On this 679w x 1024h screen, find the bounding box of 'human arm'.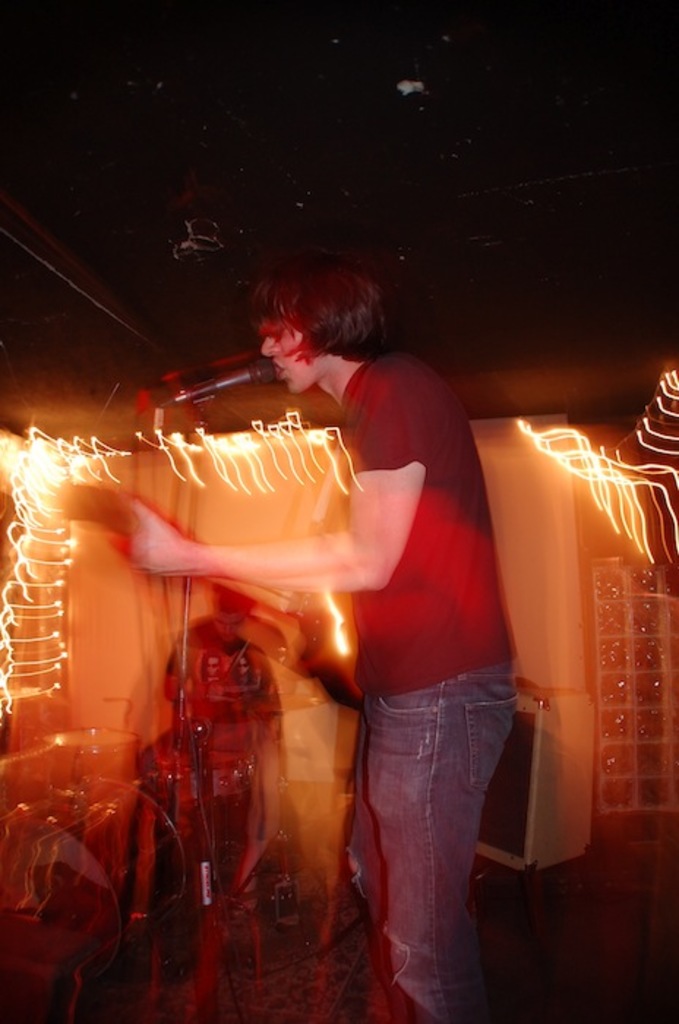
Bounding box: detection(123, 386, 411, 584).
